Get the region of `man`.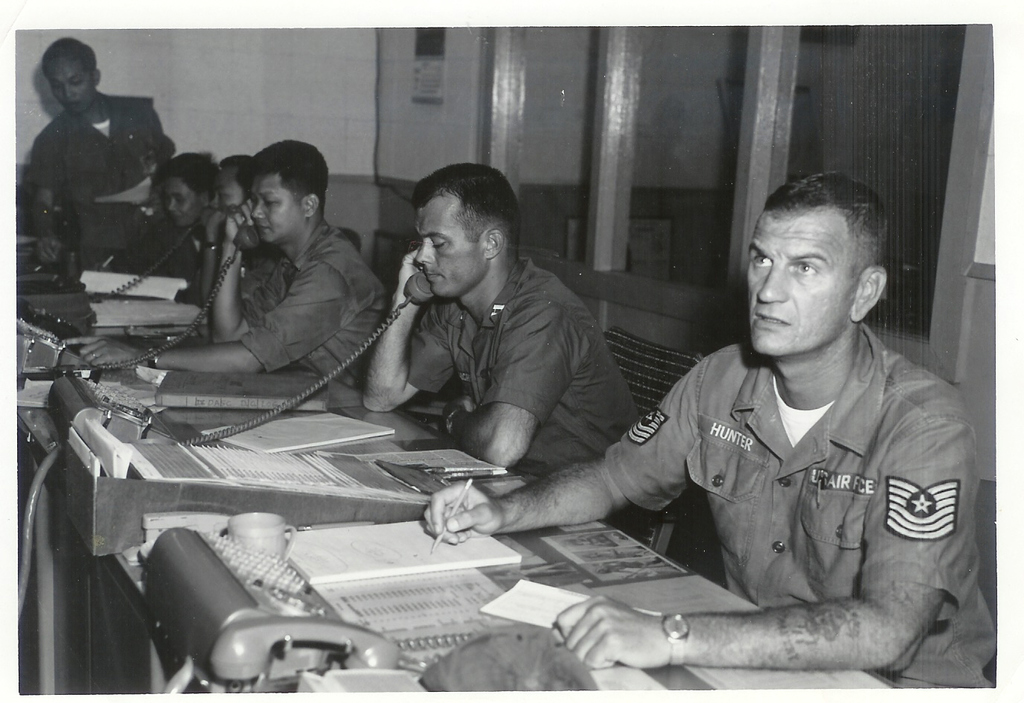
x1=188, y1=156, x2=261, y2=307.
